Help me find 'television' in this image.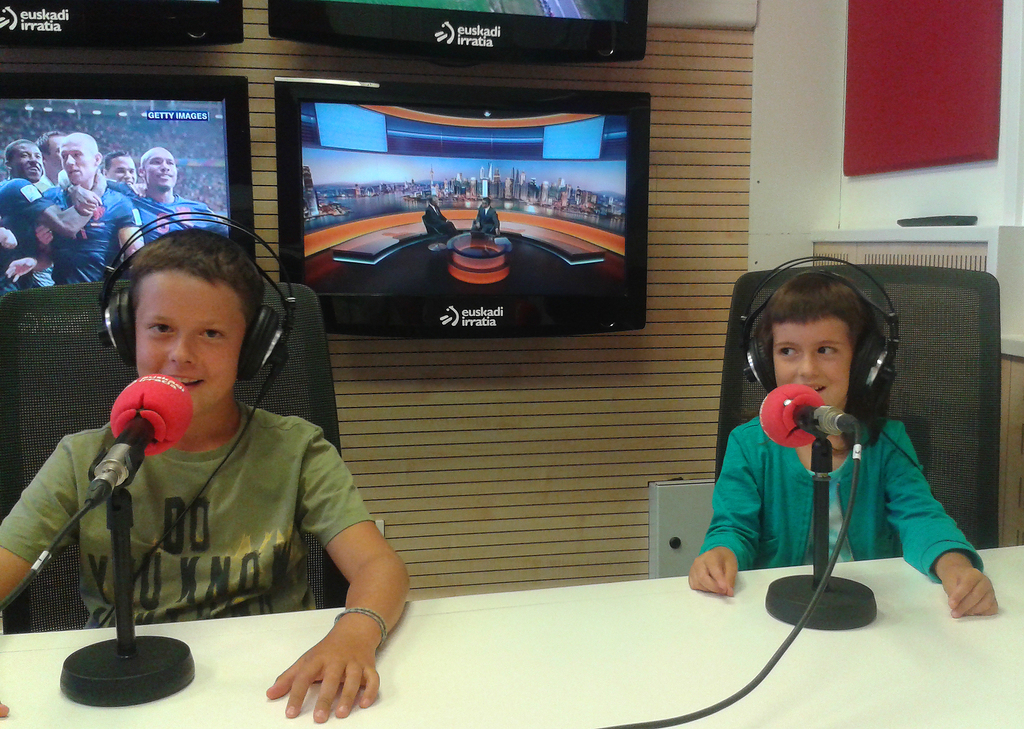
Found it: x1=0 y1=73 x2=258 y2=293.
